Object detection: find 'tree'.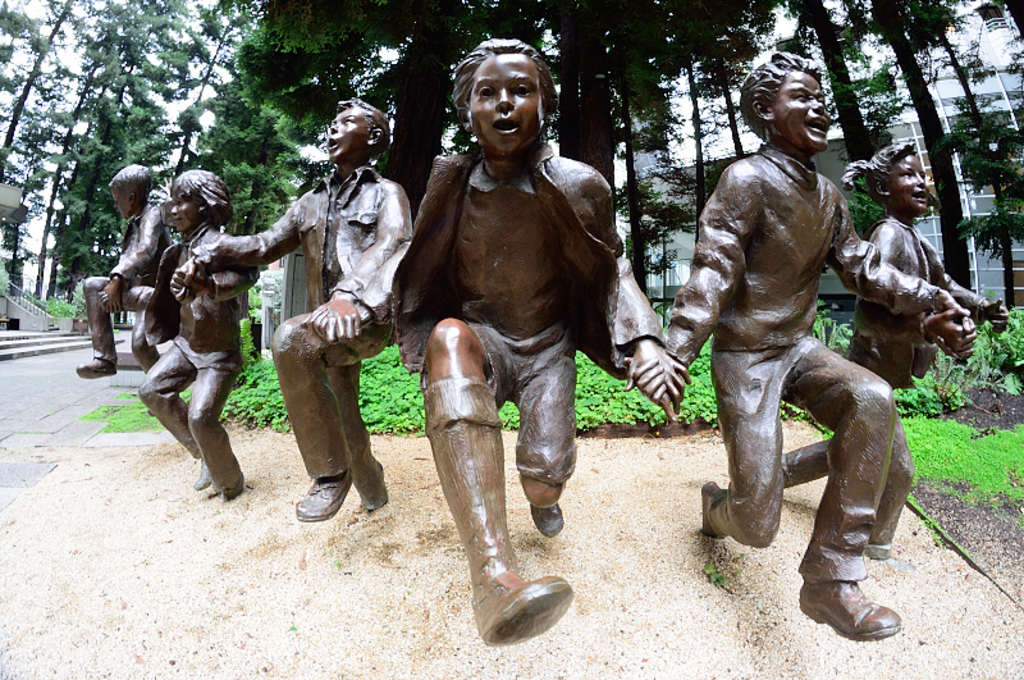
<box>895,0,1023,314</box>.
